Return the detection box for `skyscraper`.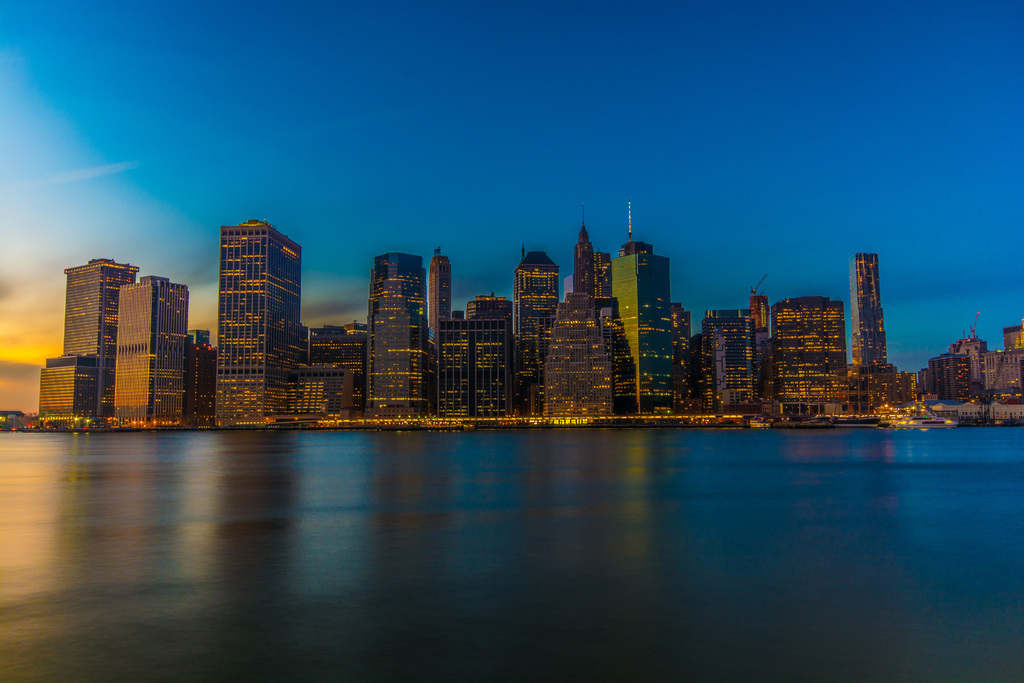
box(184, 319, 213, 424).
